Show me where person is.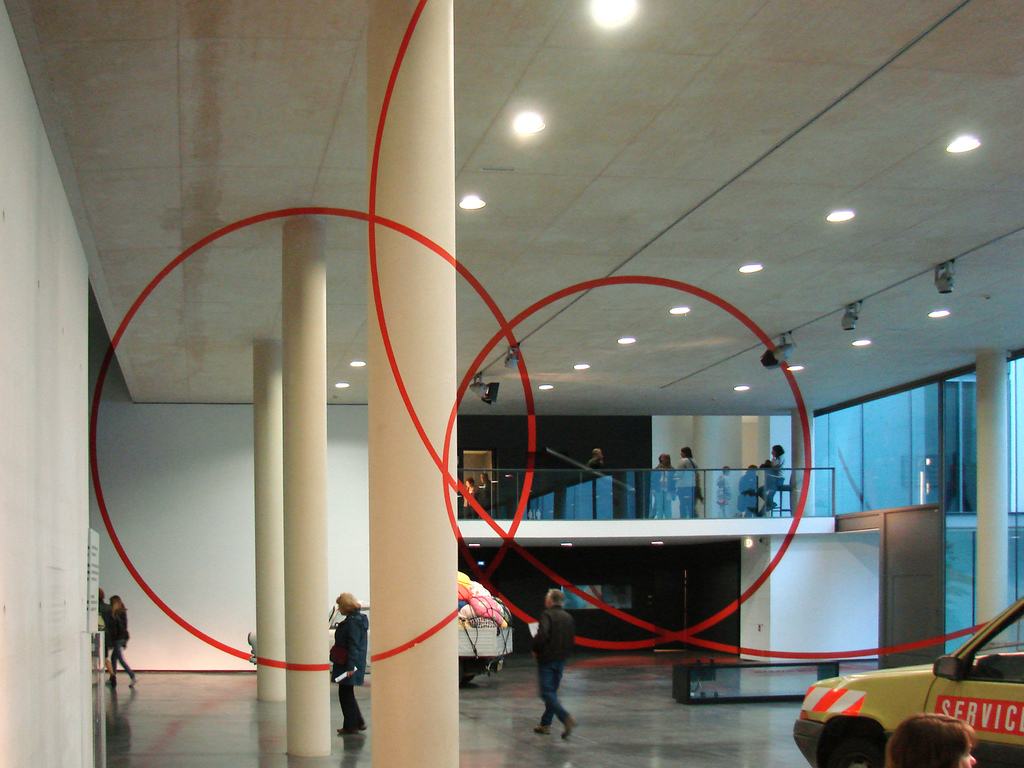
person is at bbox=[532, 586, 572, 737].
